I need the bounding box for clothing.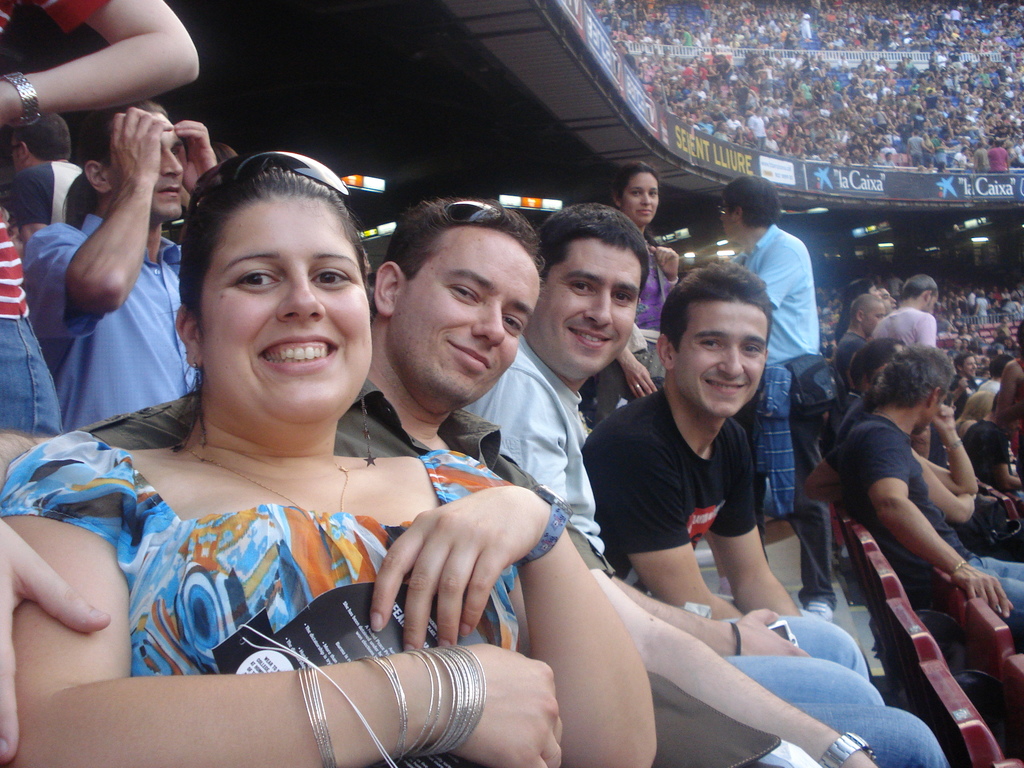
Here it is: <region>1016, 351, 1023, 474</region>.
